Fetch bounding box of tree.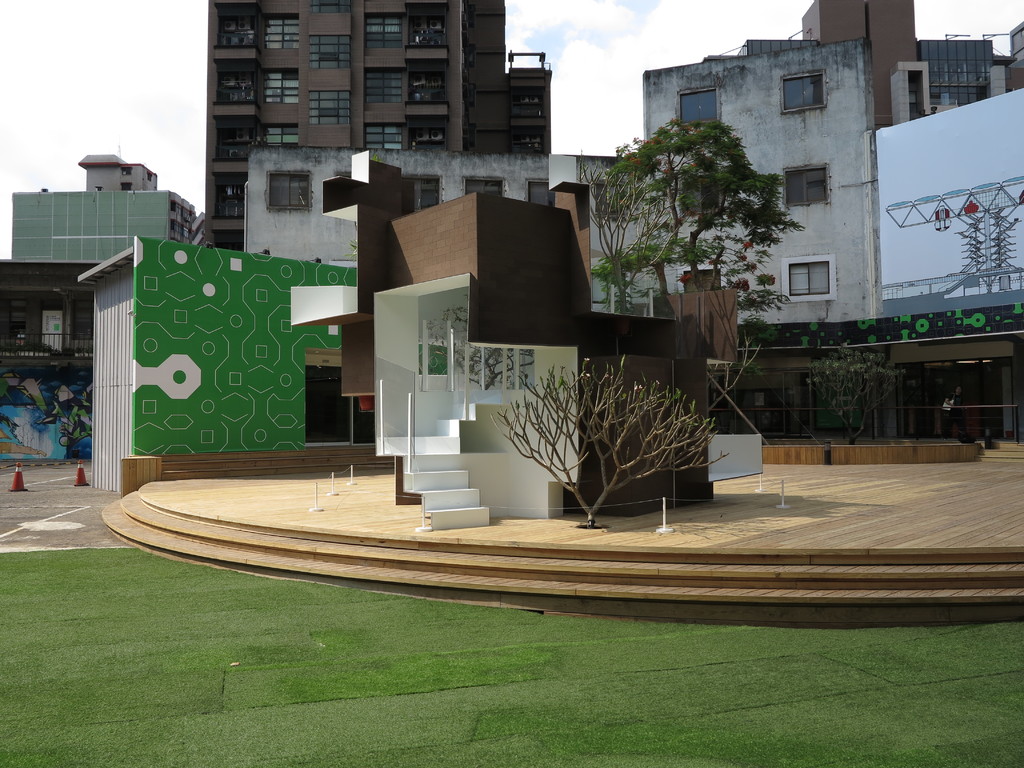
Bbox: {"left": 493, "top": 351, "right": 759, "bottom": 531}.
